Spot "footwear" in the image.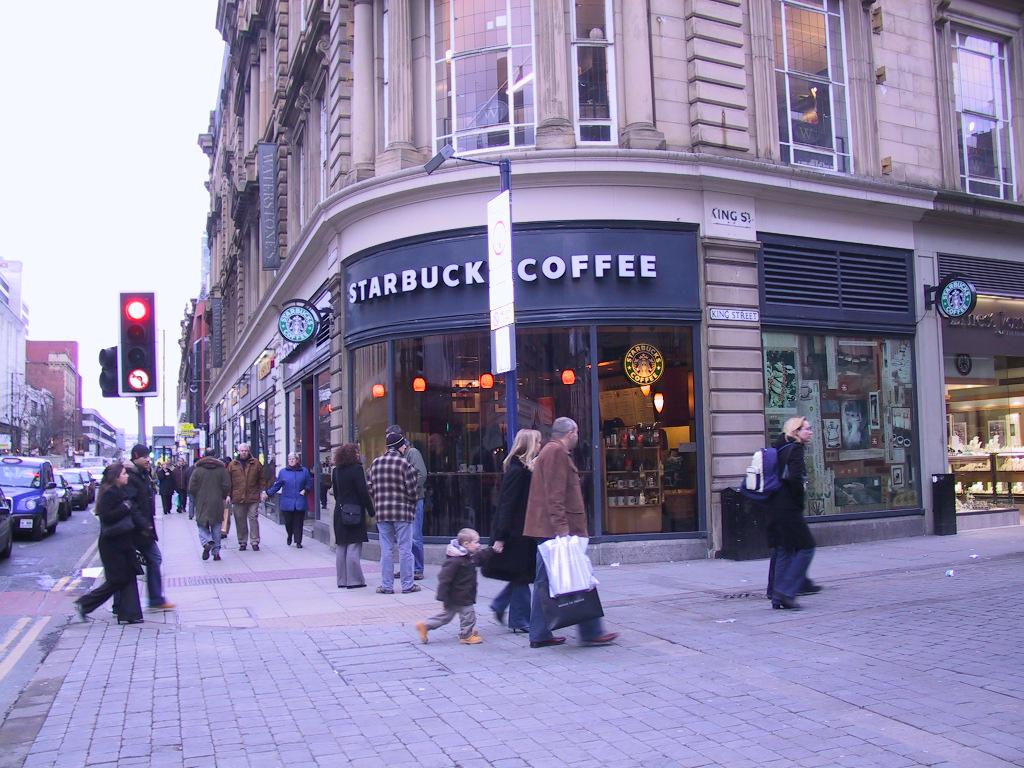
"footwear" found at left=379, top=584, right=390, bottom=594.
